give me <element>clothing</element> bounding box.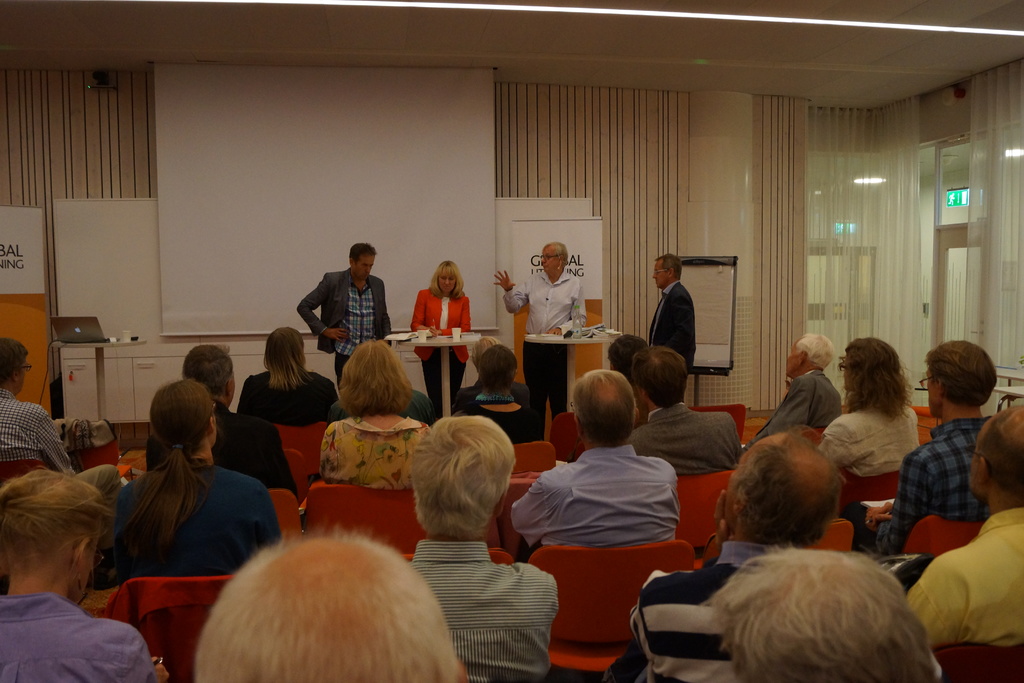
[x1=630, y1=538, x2=775, y2=682].
